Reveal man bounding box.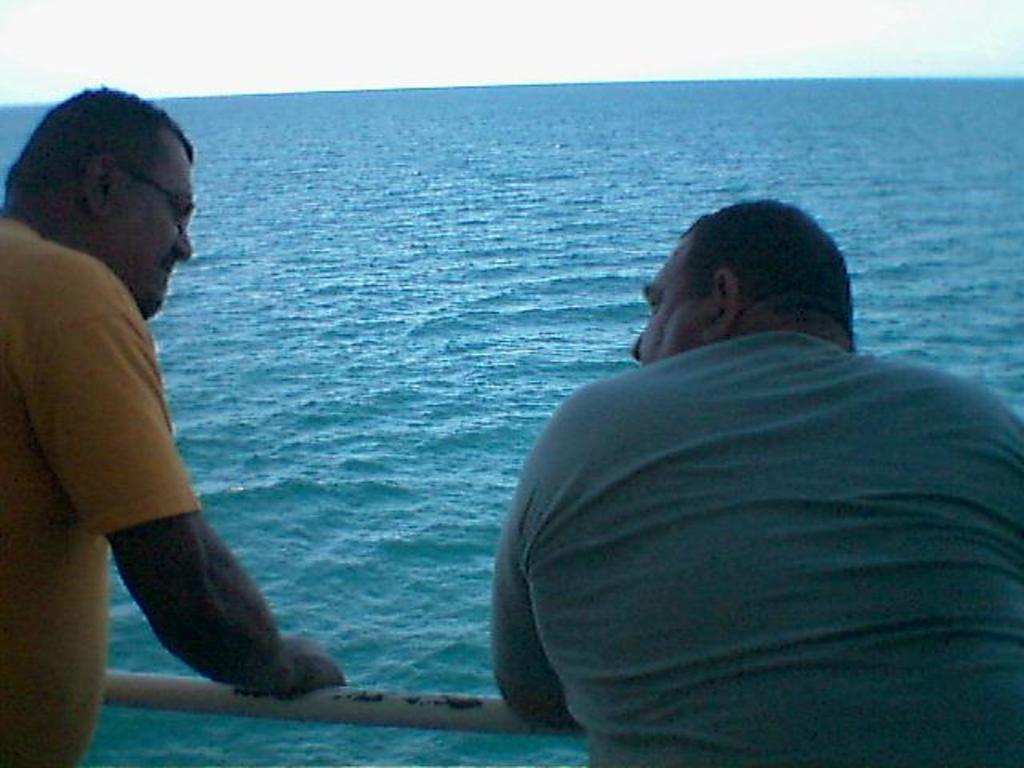
Revealed: bbox(454, 195, 1019, 744).
